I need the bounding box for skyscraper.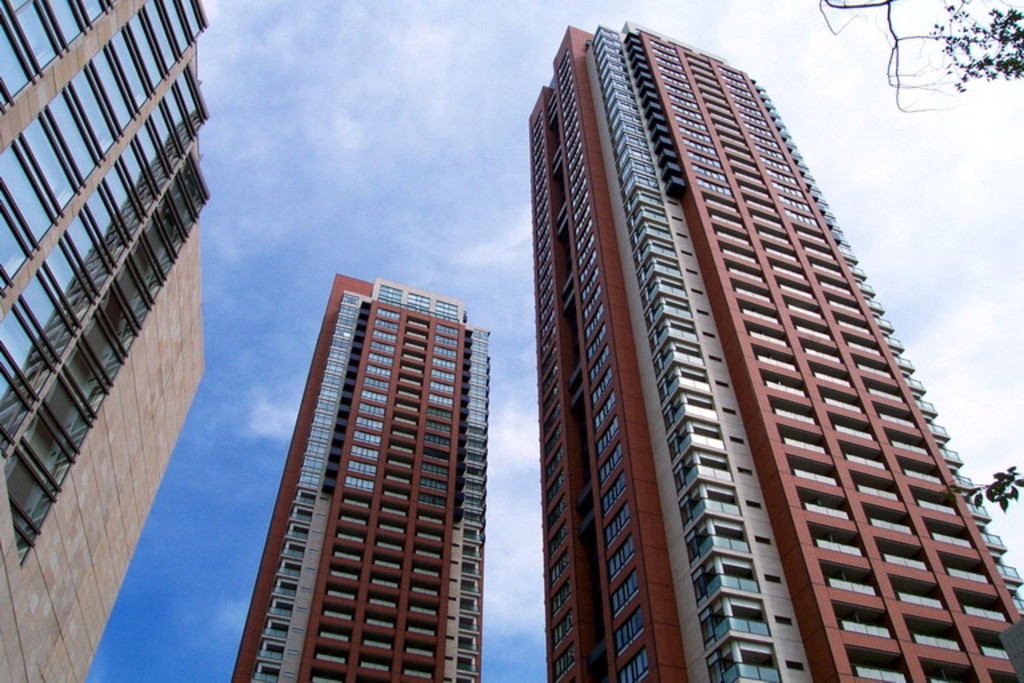
Here it is: BBox(220, 255, 515, 656).
